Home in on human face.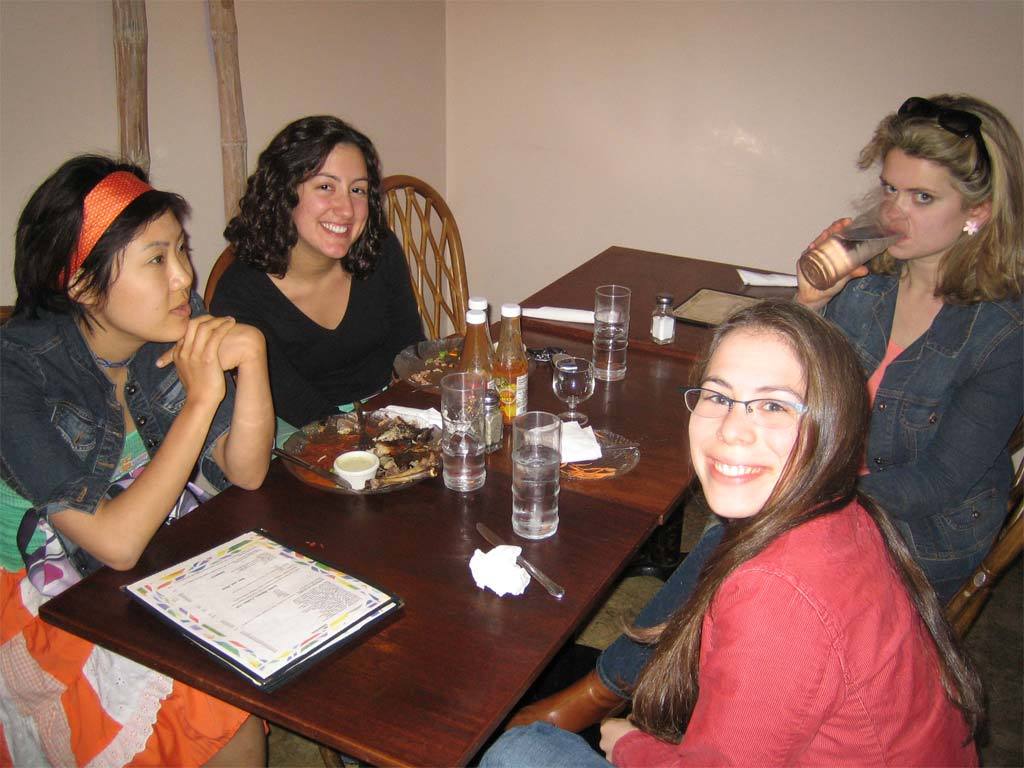
Homed in at box(105, 211, 191, 340).
